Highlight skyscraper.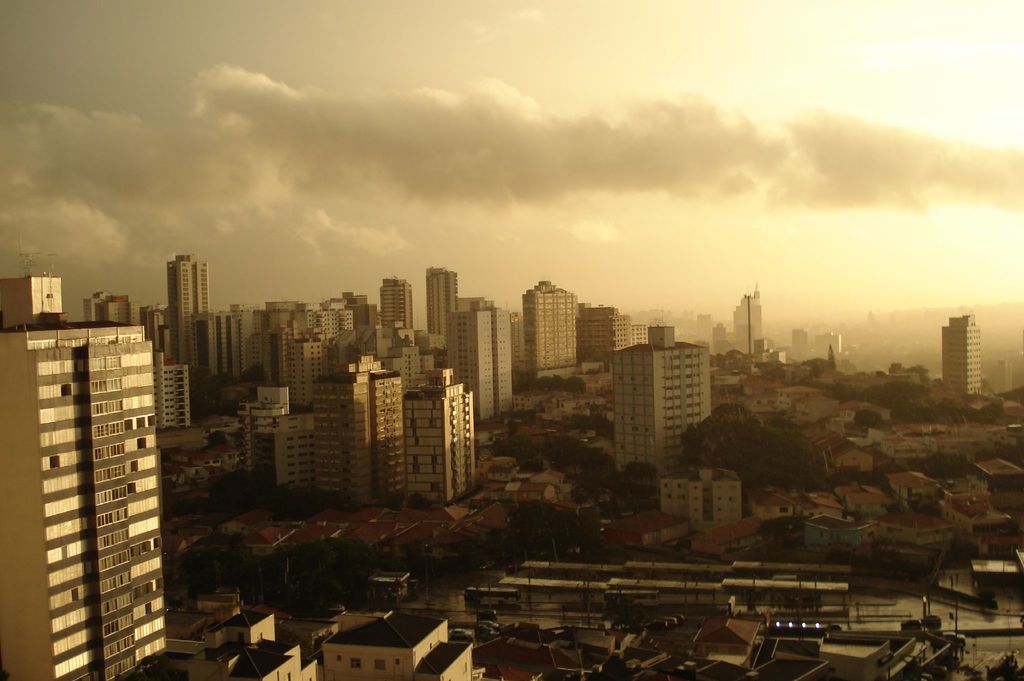
Highlighted region: {"left": 126, "top": 306, "right": 141, "bottom": 320}.
